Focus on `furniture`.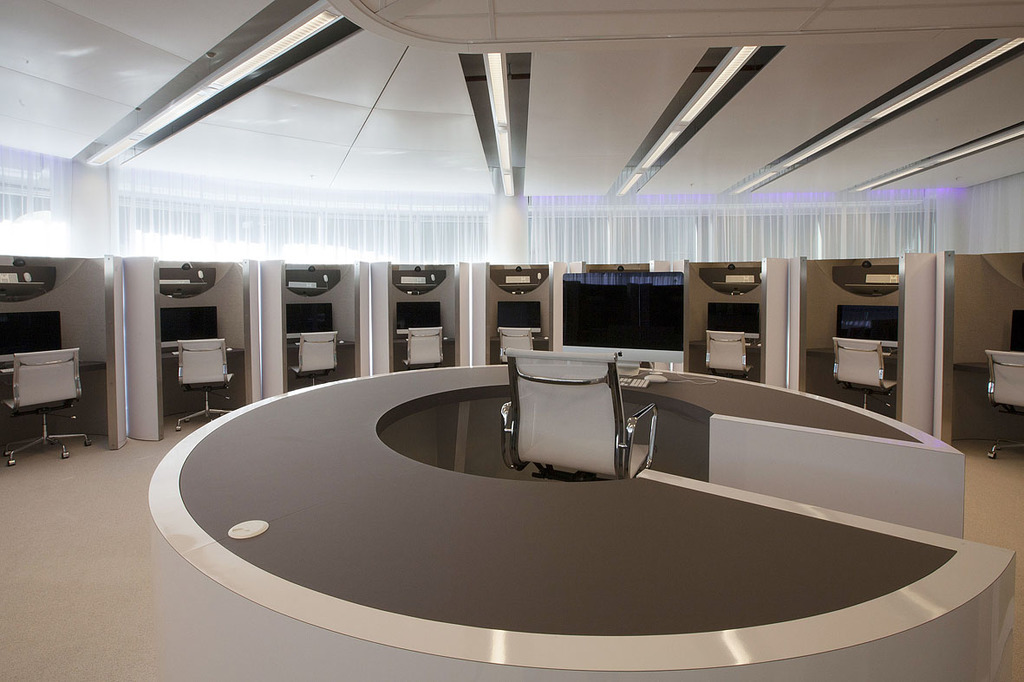
Focused at l=145, t=365, r=1016, b=681.
